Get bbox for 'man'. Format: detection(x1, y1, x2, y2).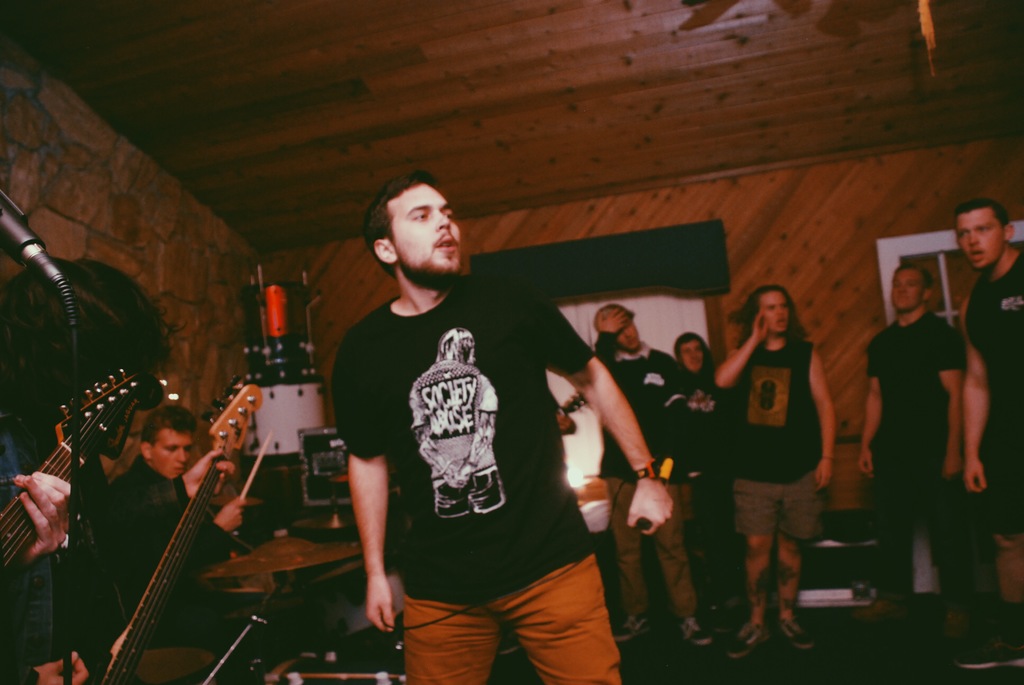
detection(588, 301, 714, 649).
